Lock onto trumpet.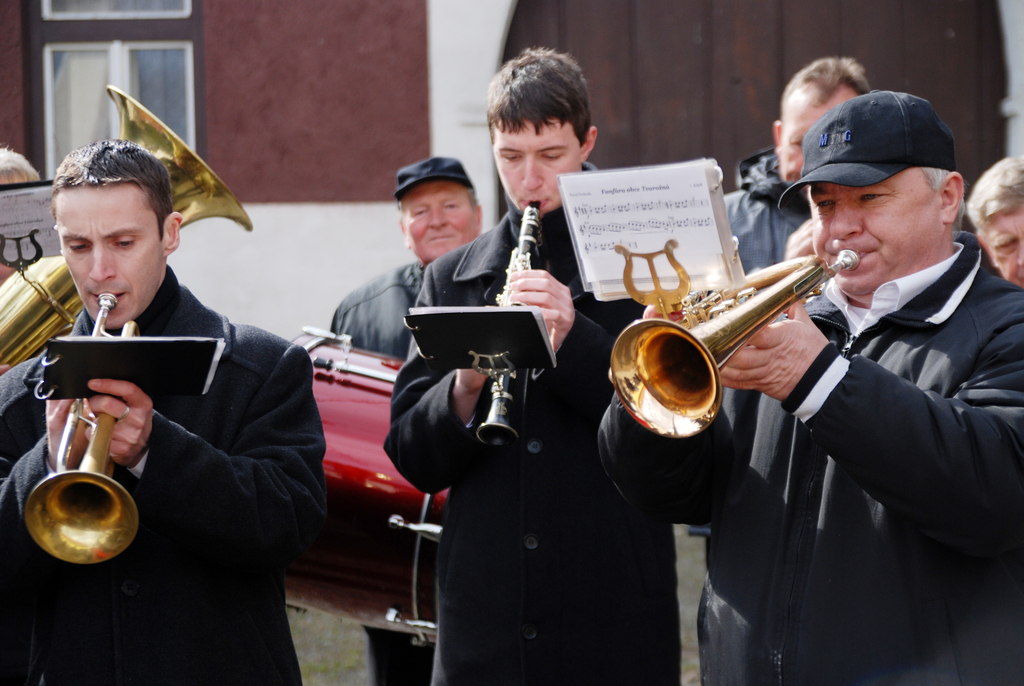
Locked: box(20, 289, 141, 569).
